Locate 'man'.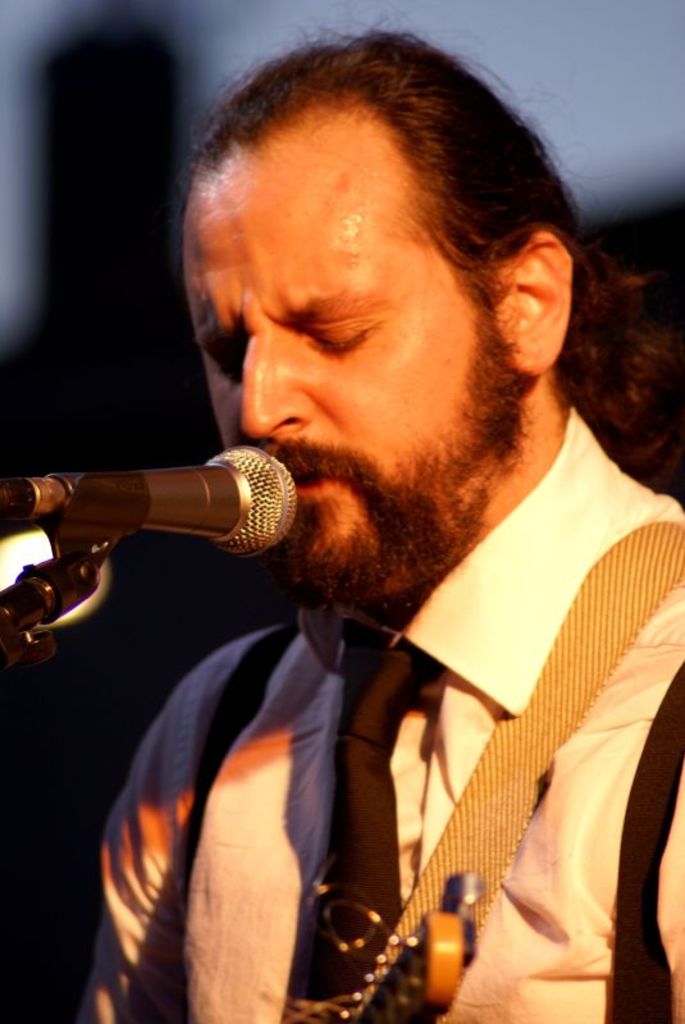
Bounding box: region(90, 40, 684, 1023).
